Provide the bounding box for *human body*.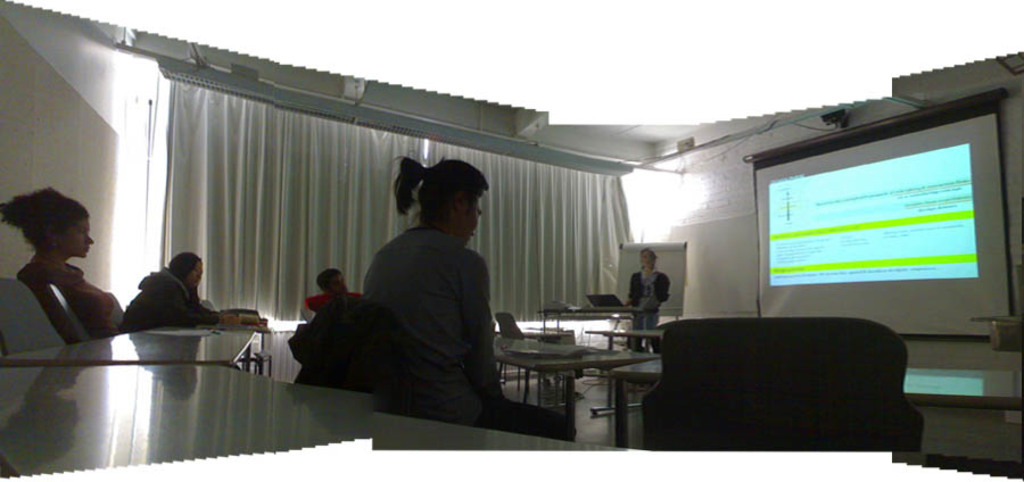
left=304, top=268, right=360, bottom=310.
